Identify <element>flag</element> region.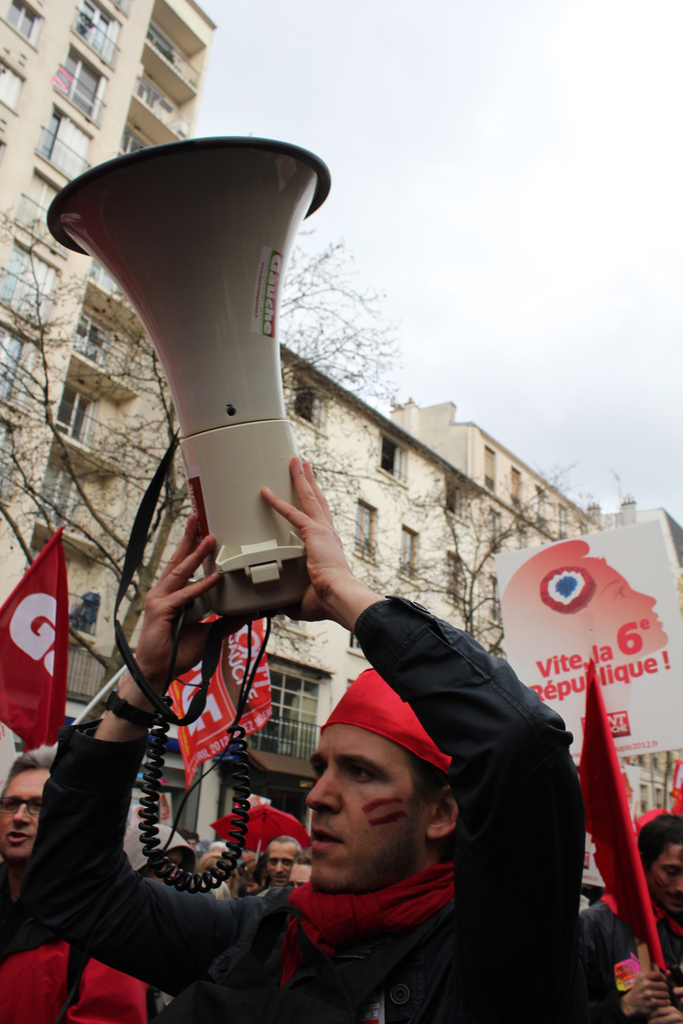
Region: 563:654:675:980.
